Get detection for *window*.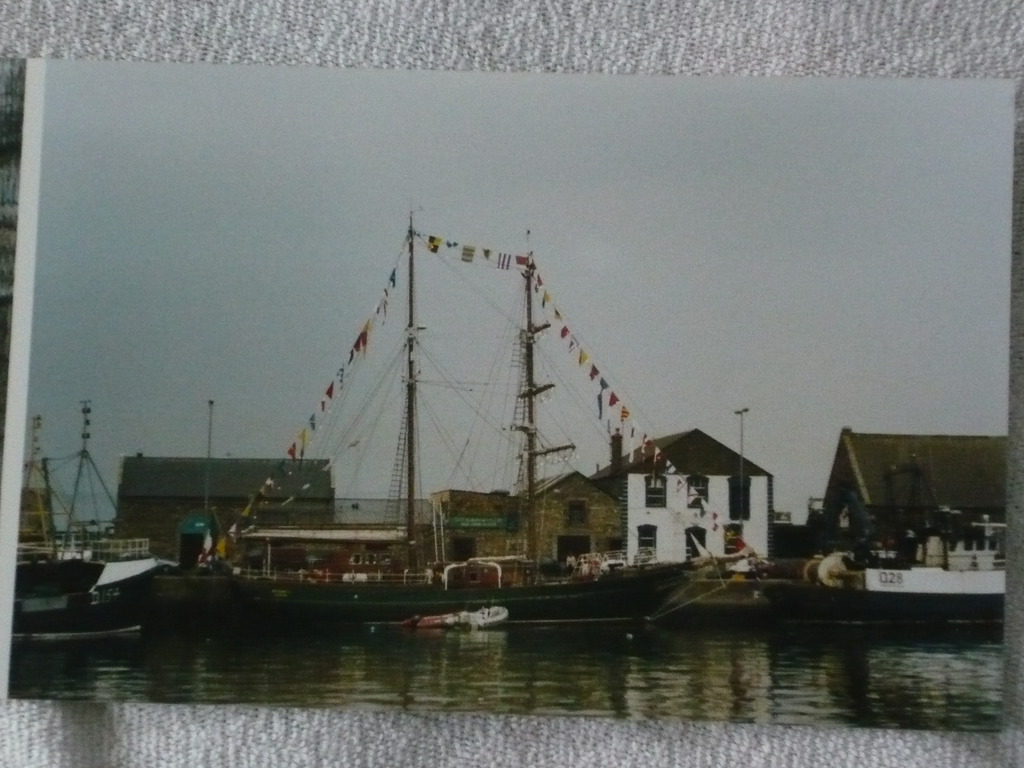
Detection: 685,529,708,566.
